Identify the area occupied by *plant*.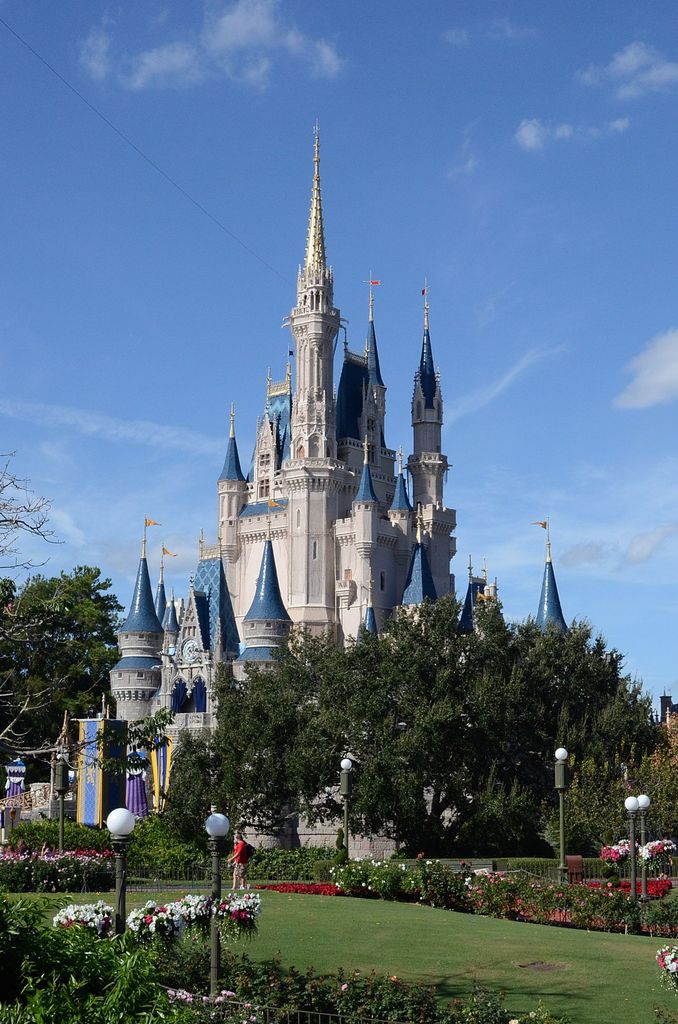
Area: box(89, 940, 168, 1023).
